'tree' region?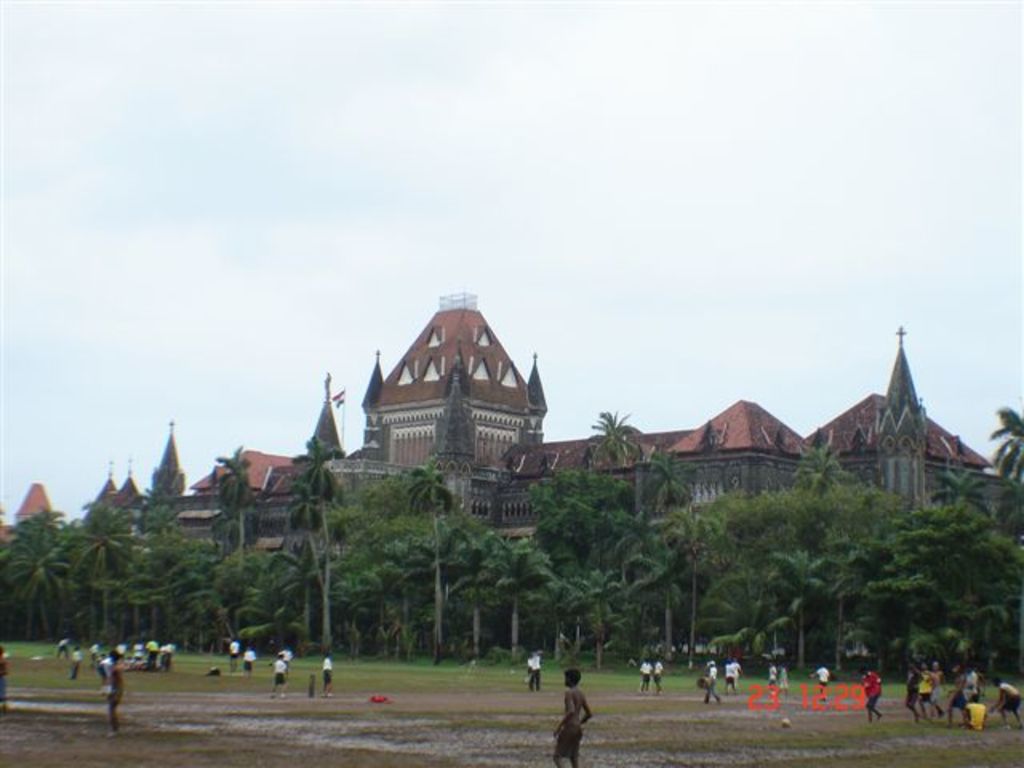
(left=240, top=549, right=285, bottom=645)
